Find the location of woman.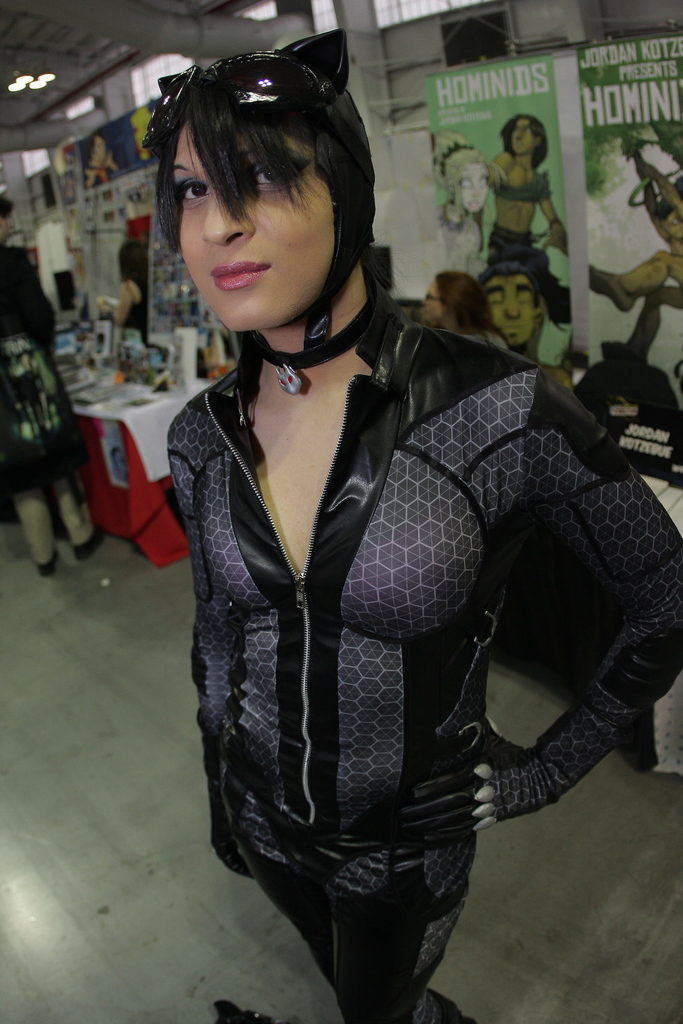
Location: bbox=[425, 271, 506, 349].
